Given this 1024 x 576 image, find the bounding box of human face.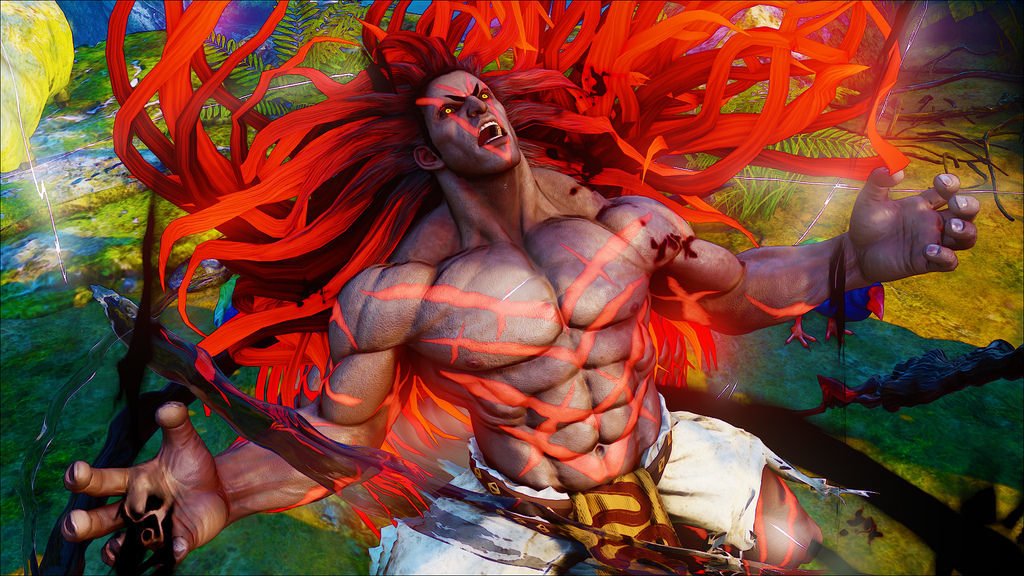
bbox(424, 69, 521, 178).
